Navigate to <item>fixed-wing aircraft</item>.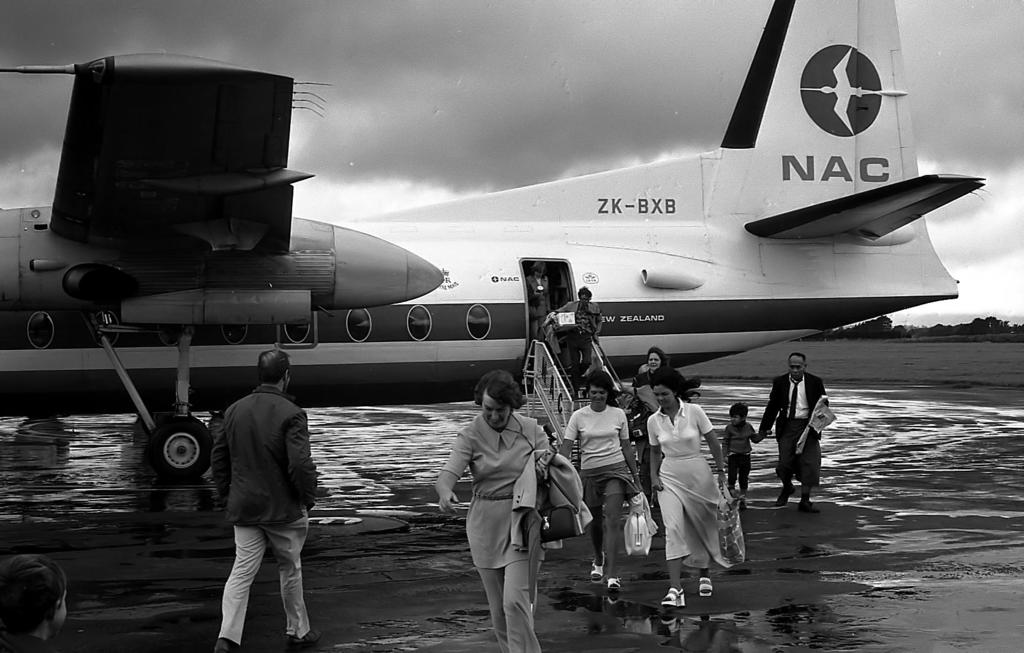
Navigation target: x1=0 y1=0 x2=990 y2=486.
